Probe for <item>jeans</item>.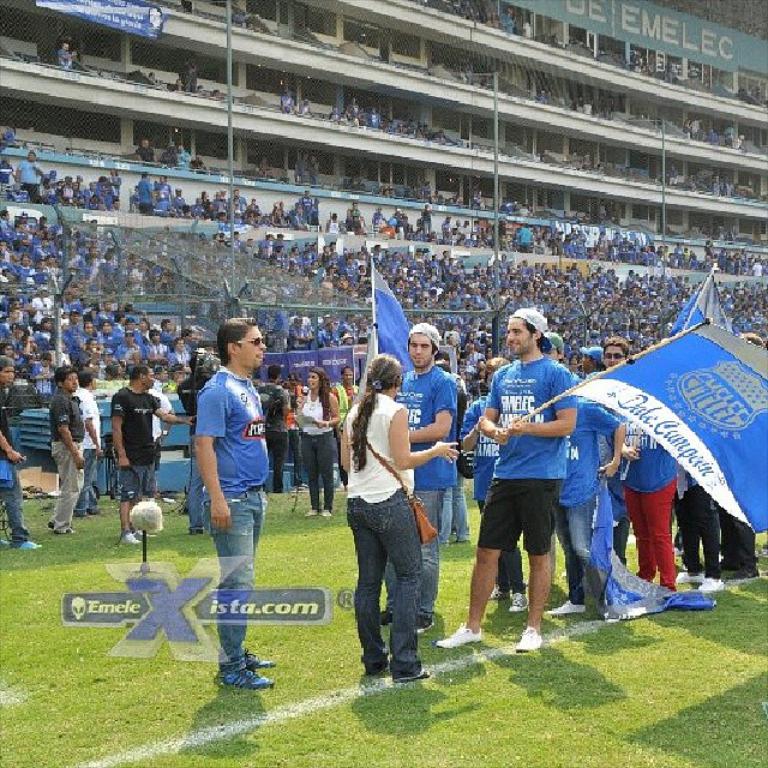
Probe result: crop(66, 455, 98, 512).
